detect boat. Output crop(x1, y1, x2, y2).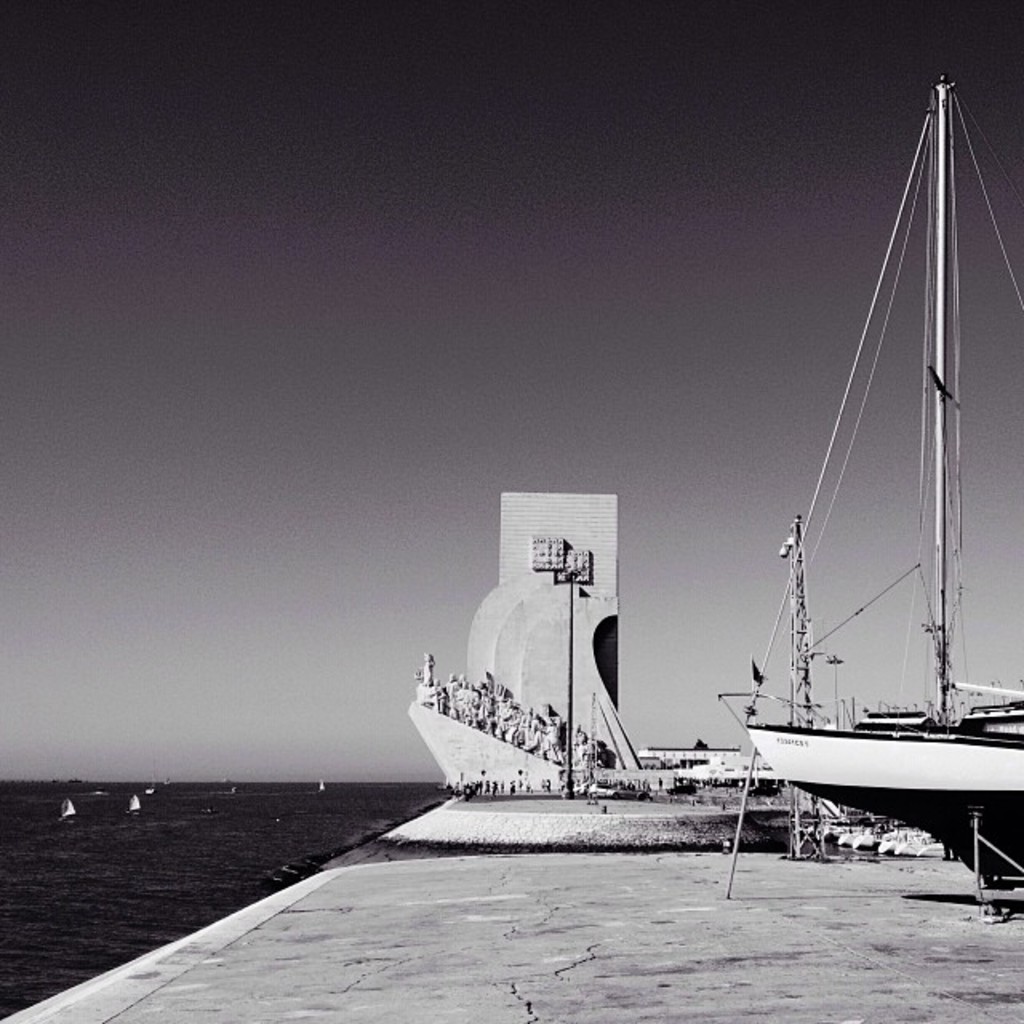
crop(123, 798, 141, 814).
